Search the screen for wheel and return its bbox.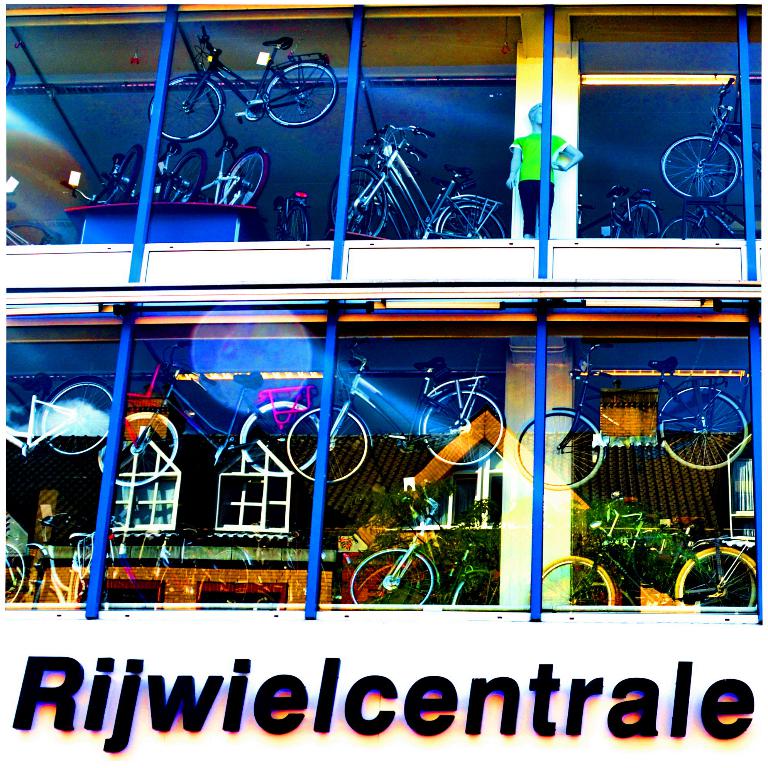
Found: <box>512,409,606,491</box>.
